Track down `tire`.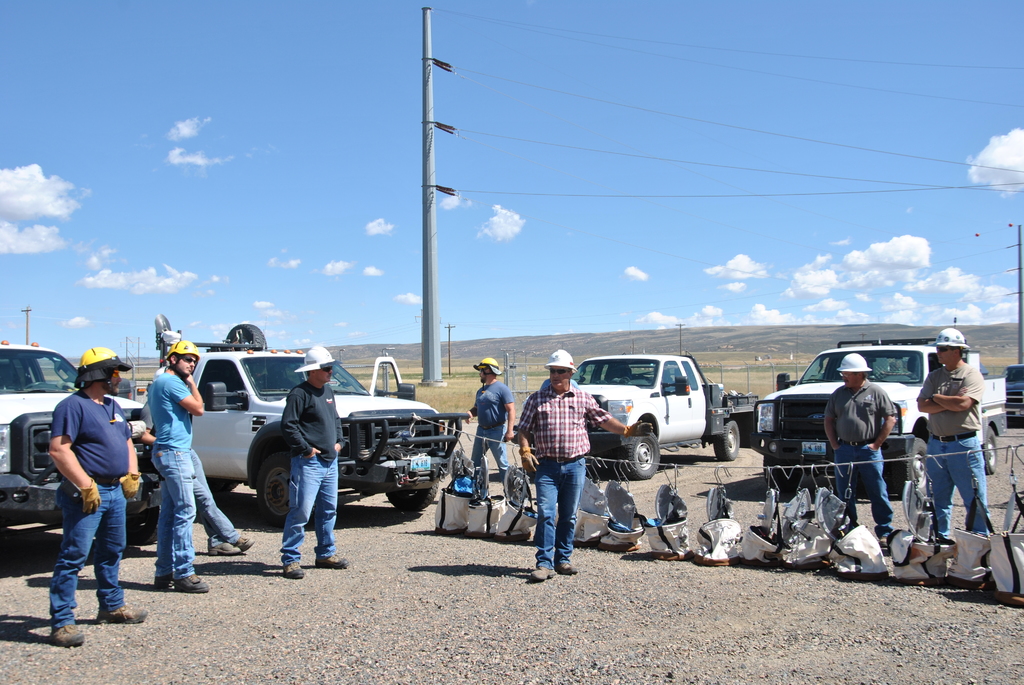
Tracked to [982, 424, 1001, 475].
